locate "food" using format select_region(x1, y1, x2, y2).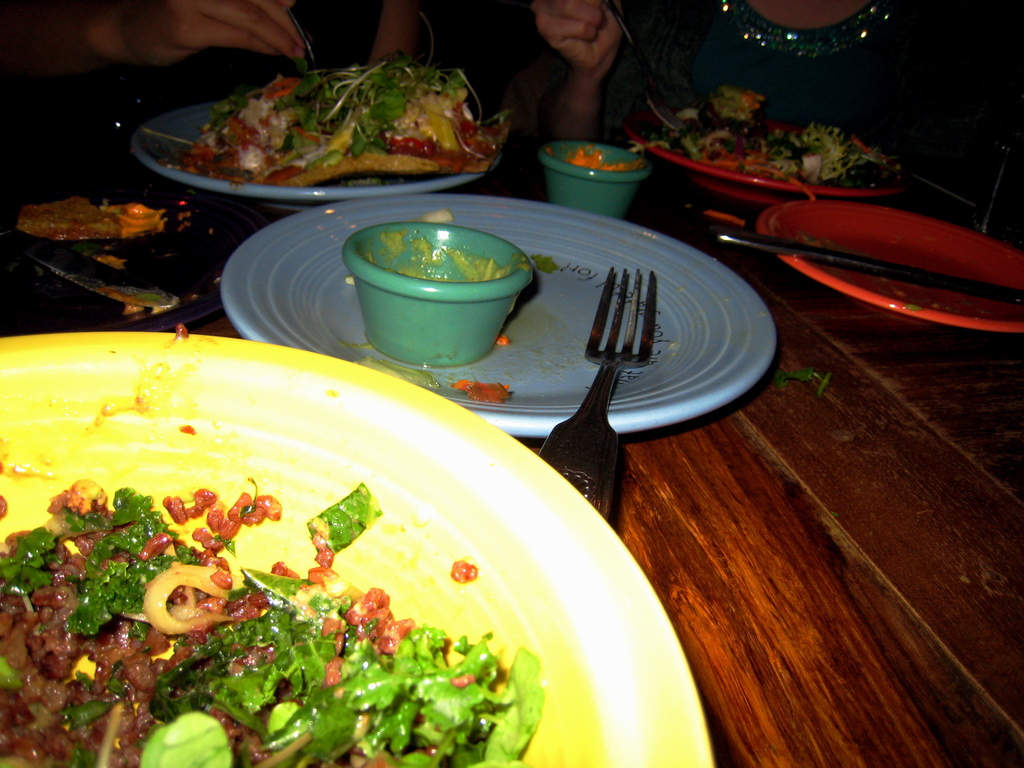
select_region(97, 282, 182, 314).
